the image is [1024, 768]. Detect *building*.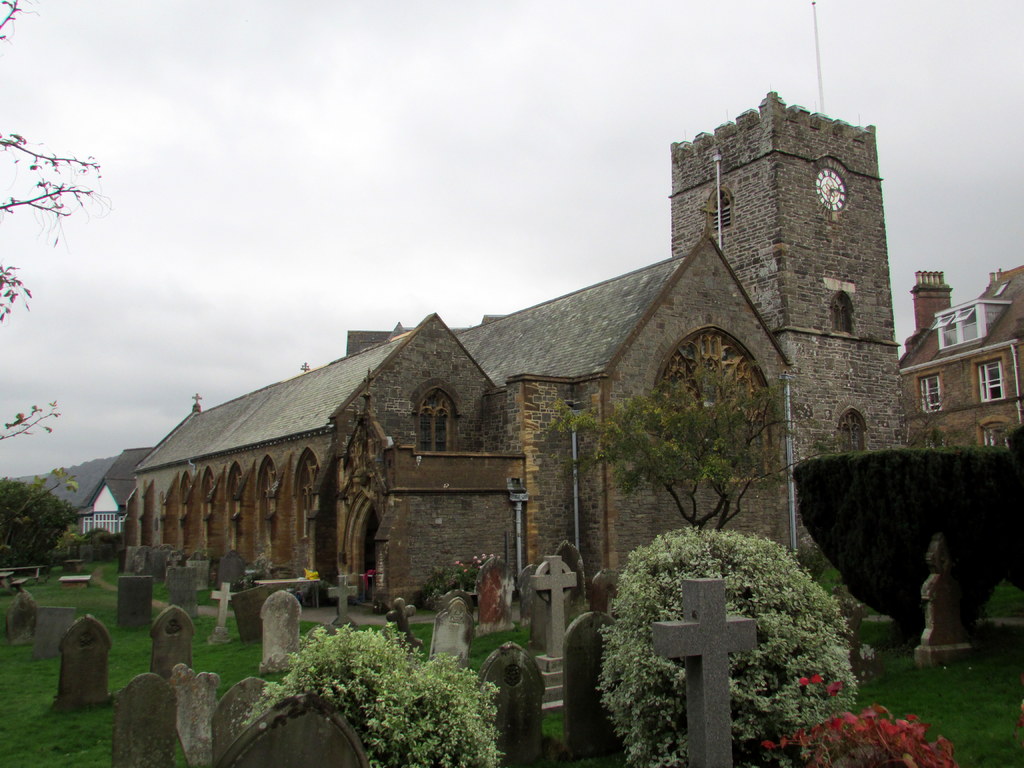
Detection: [left=898, top=261, right=1023, bottom=447].
